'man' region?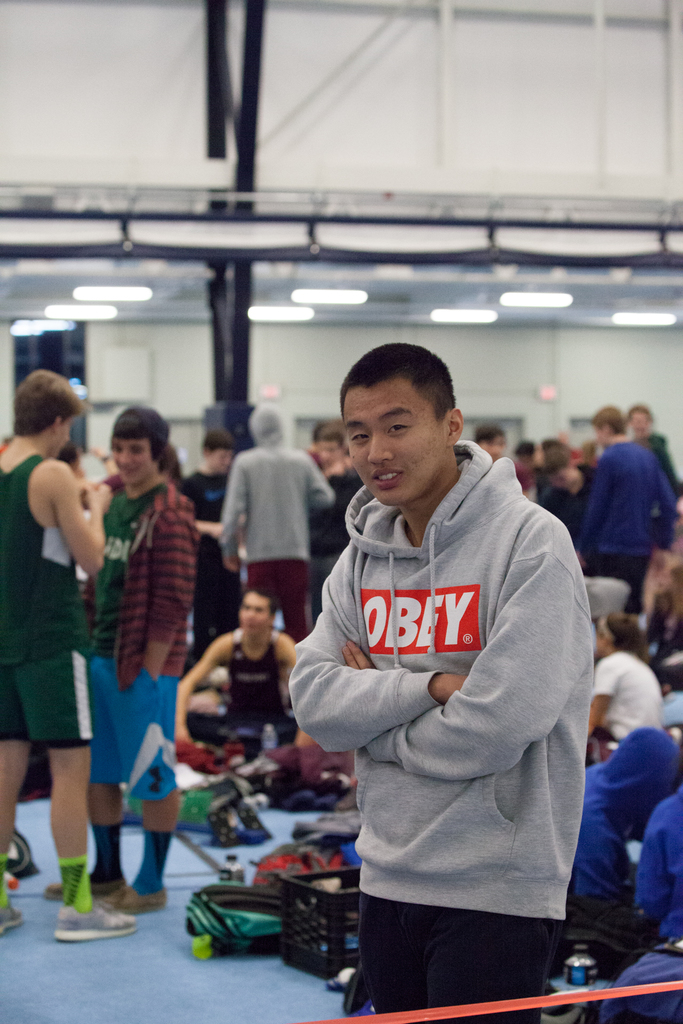
detection(0, 366, 141, 945)
